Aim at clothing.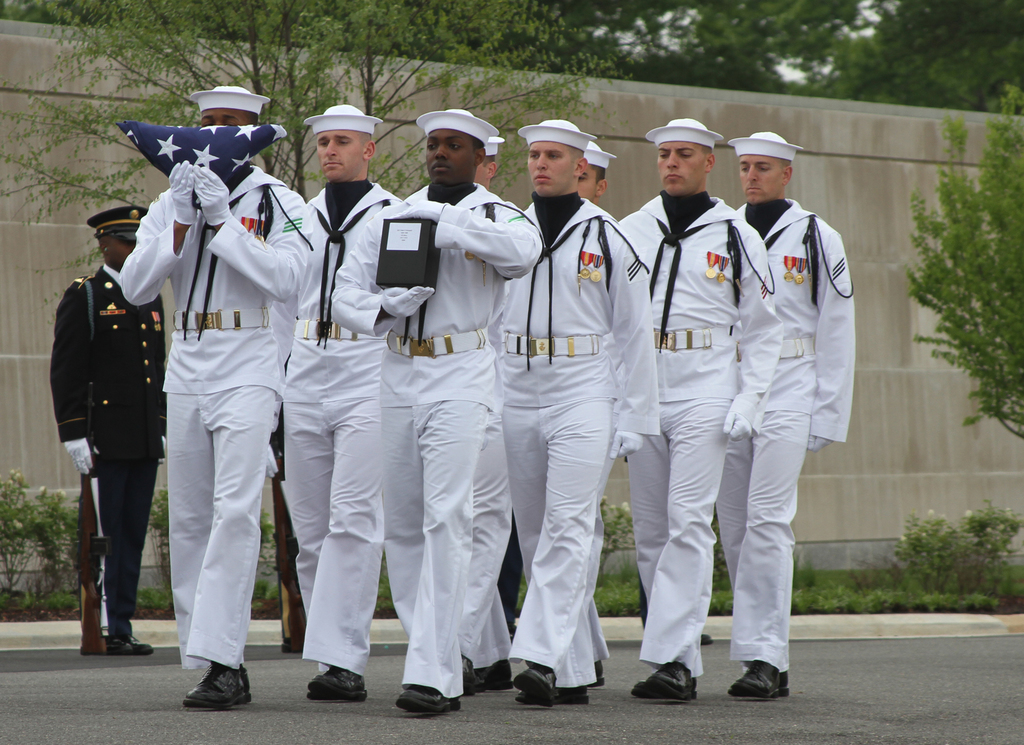
Aimed at <bbox>106, 154, 308, 675</bbox>.
